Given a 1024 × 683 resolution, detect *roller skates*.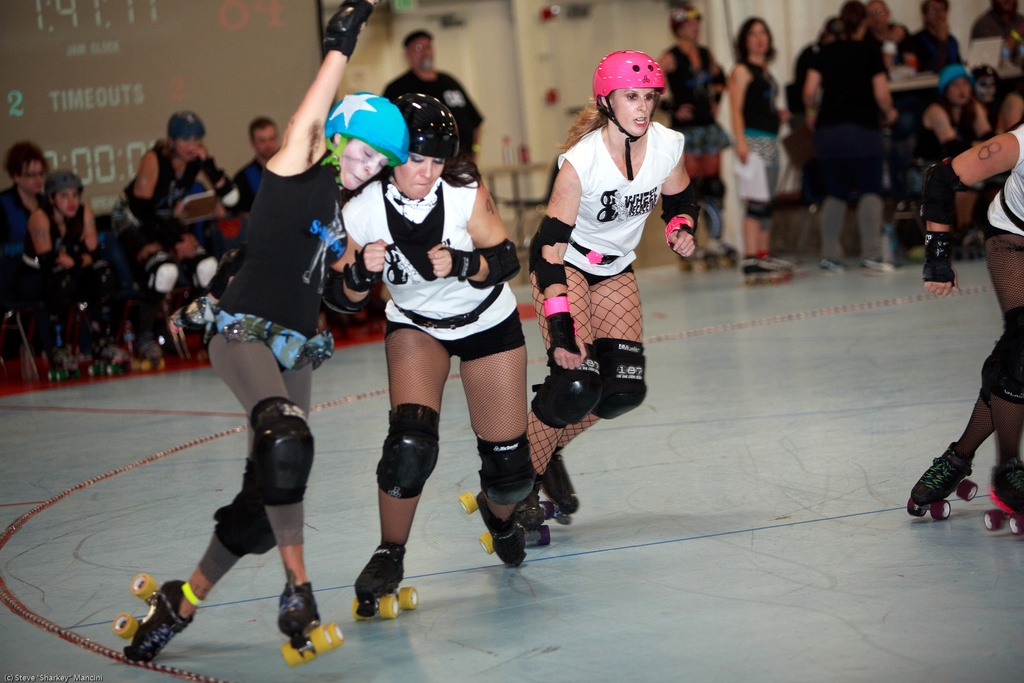
(92,338,136,375).
